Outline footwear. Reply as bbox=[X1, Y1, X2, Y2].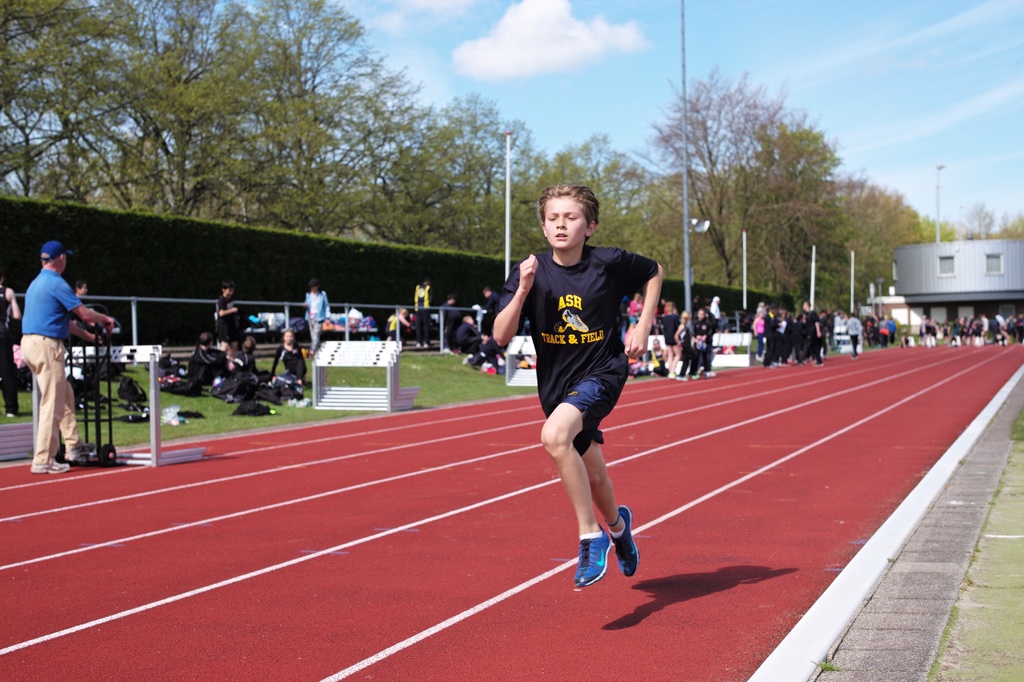
bbox=[609, 505, 639, 578].
